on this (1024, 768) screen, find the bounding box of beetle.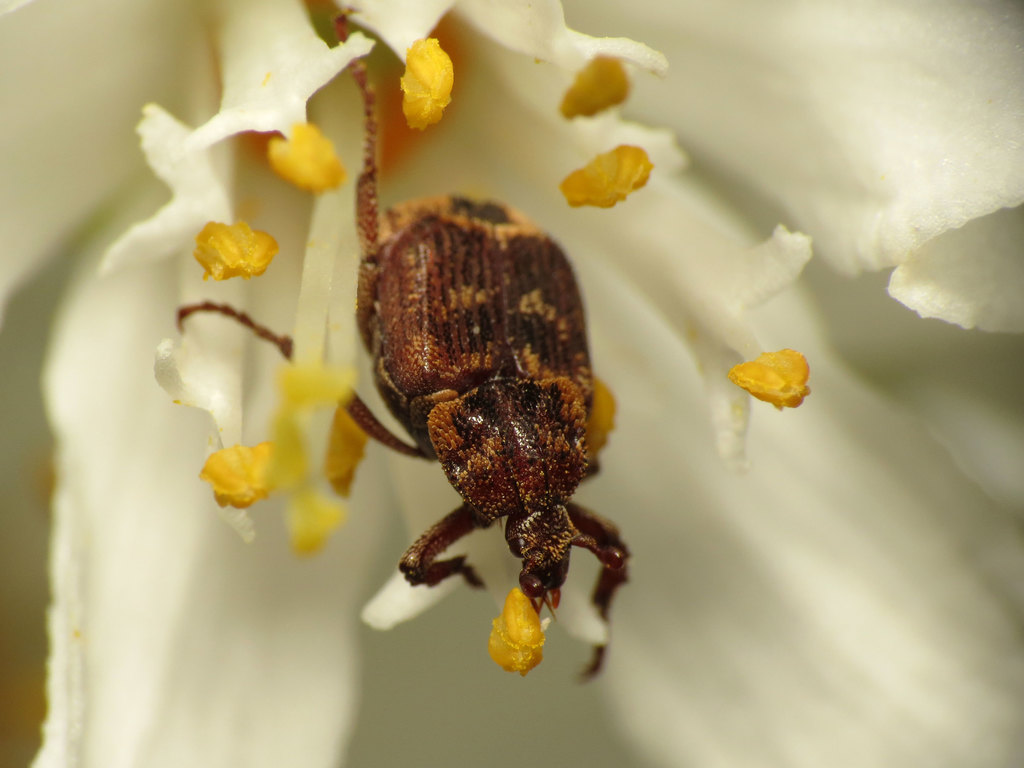
Bounding box: l=172, t=107, r=676, b=667.
